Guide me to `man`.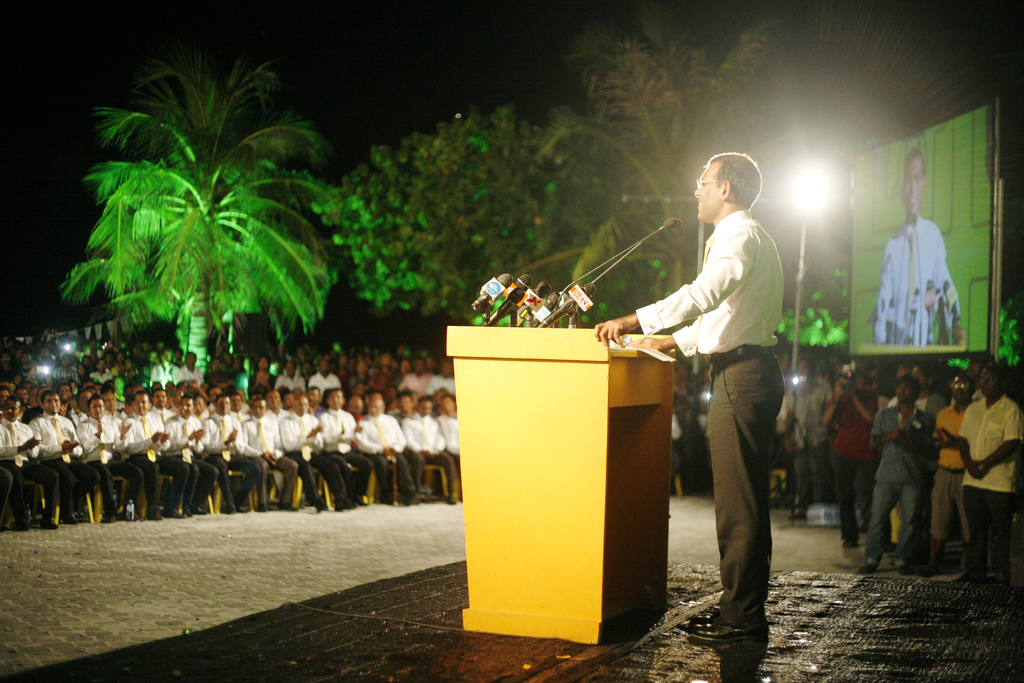
Guidance: bbox(281, 393, 348, 507).
